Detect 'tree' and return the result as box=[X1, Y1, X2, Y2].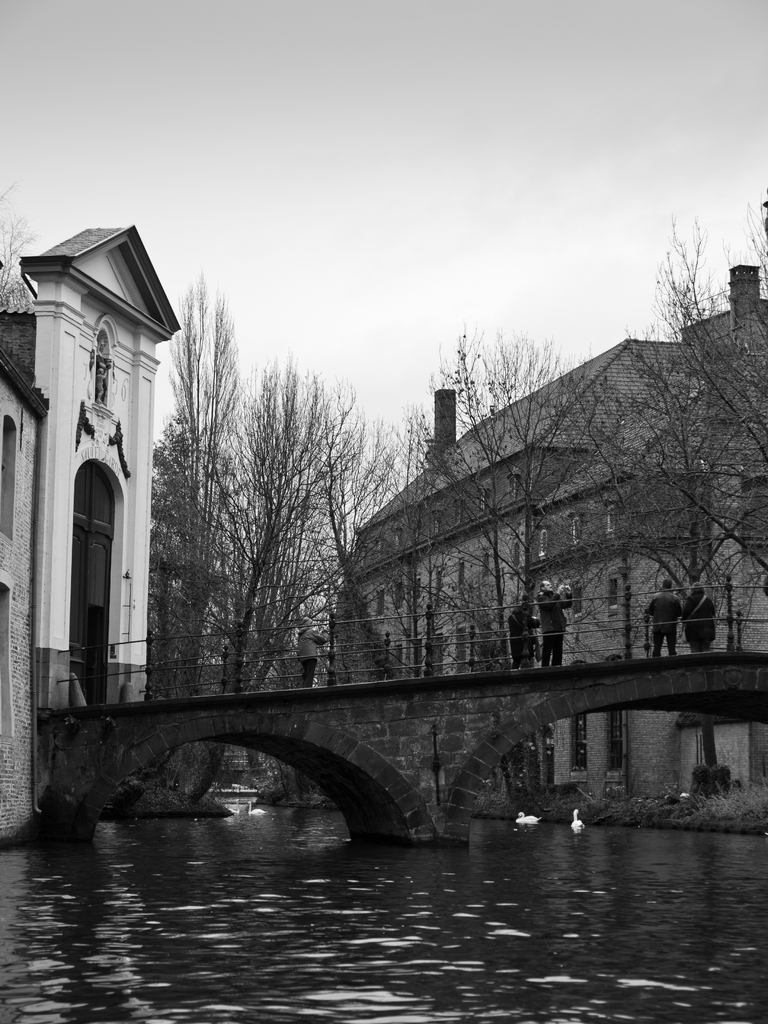
box=[157, 264, 245, 704].
